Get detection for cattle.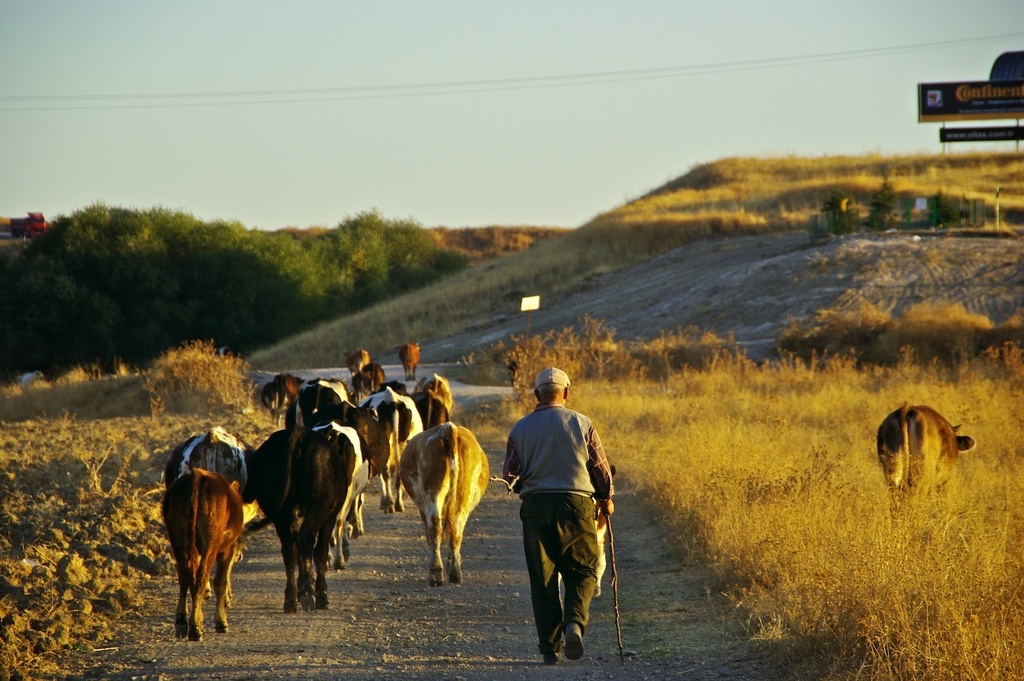
Detection: box=[358, 366, 383, 390].
